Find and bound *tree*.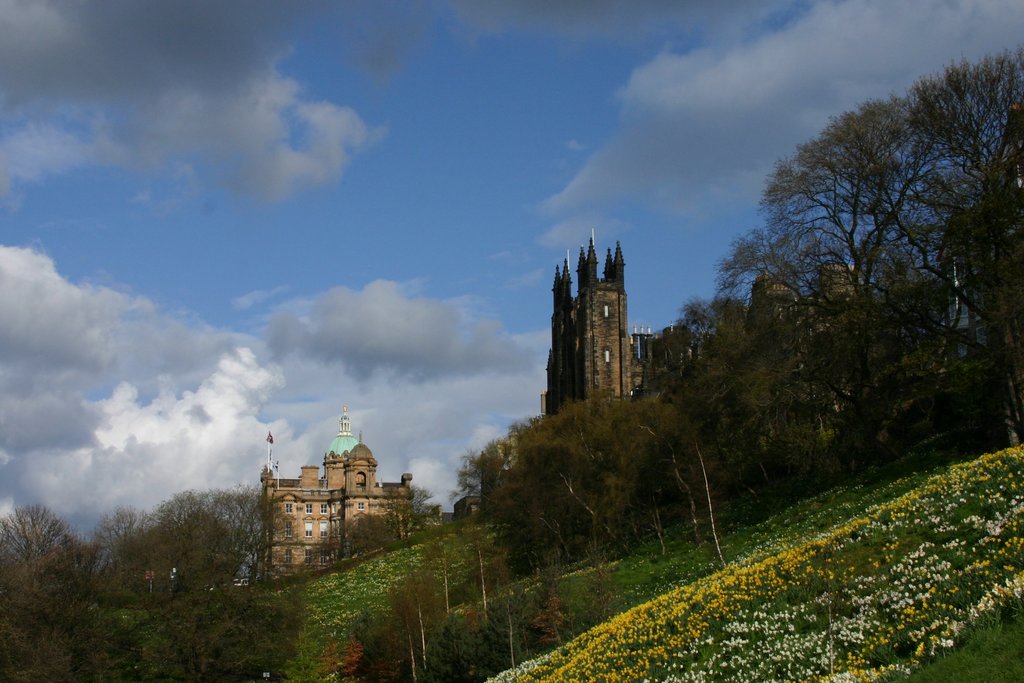
Bound: box=[670, 245, 771, 538].
